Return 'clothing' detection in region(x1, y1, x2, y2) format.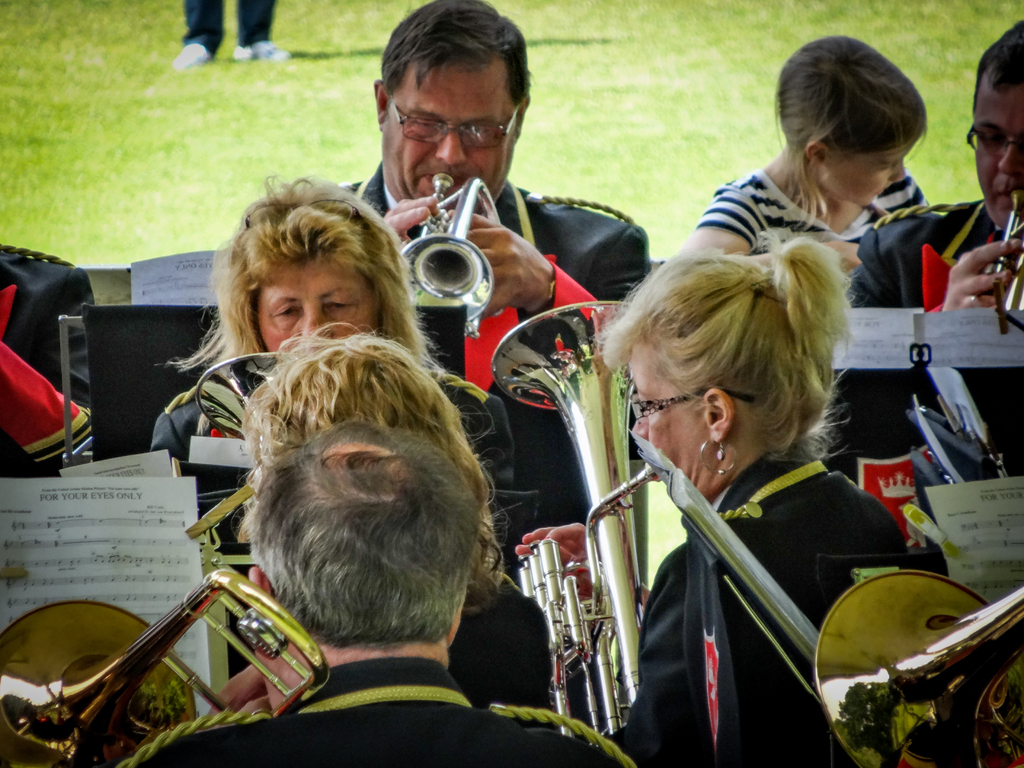
region(804, 183, 1023, 507).
